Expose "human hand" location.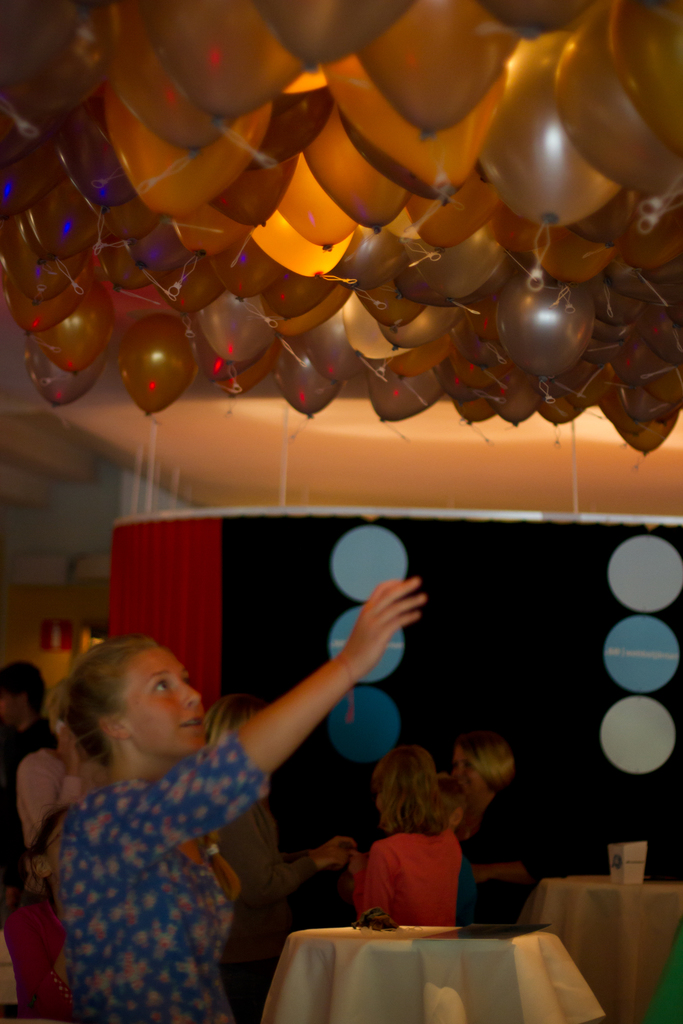
Exposed at 318,834,361,872.
